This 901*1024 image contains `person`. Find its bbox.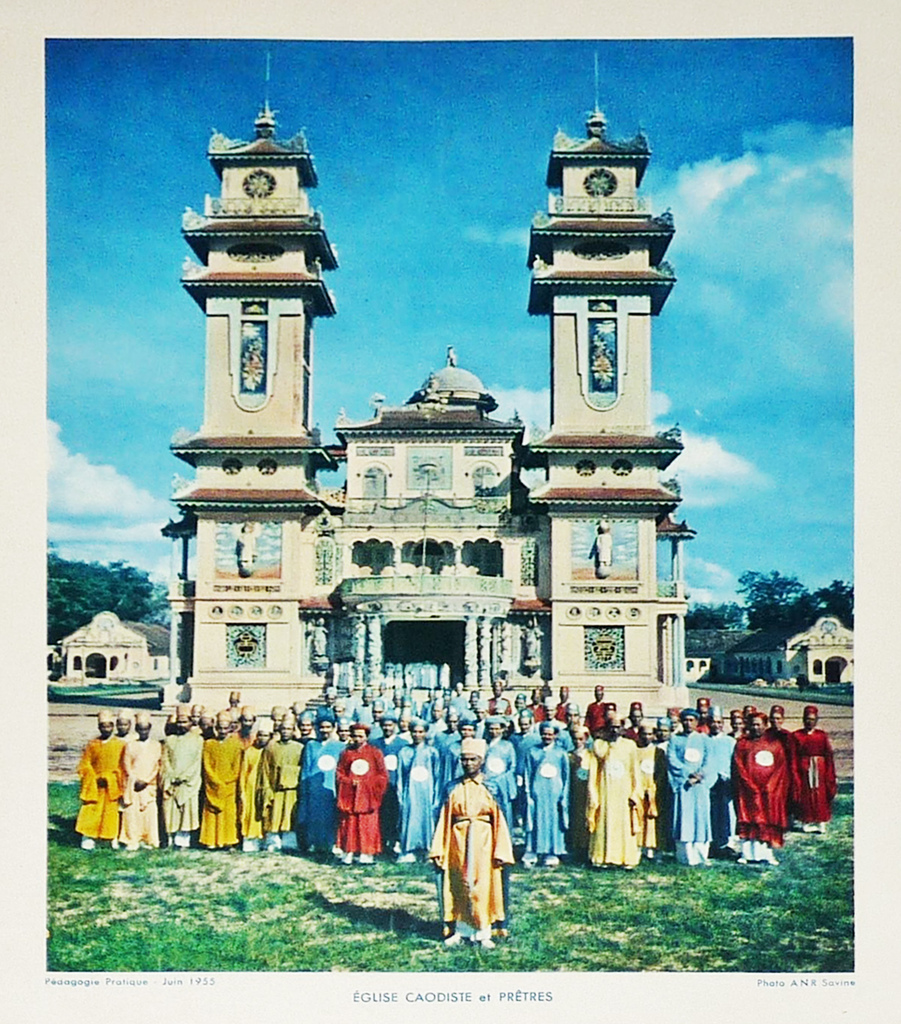
detection(426, 738, 516, 959).
